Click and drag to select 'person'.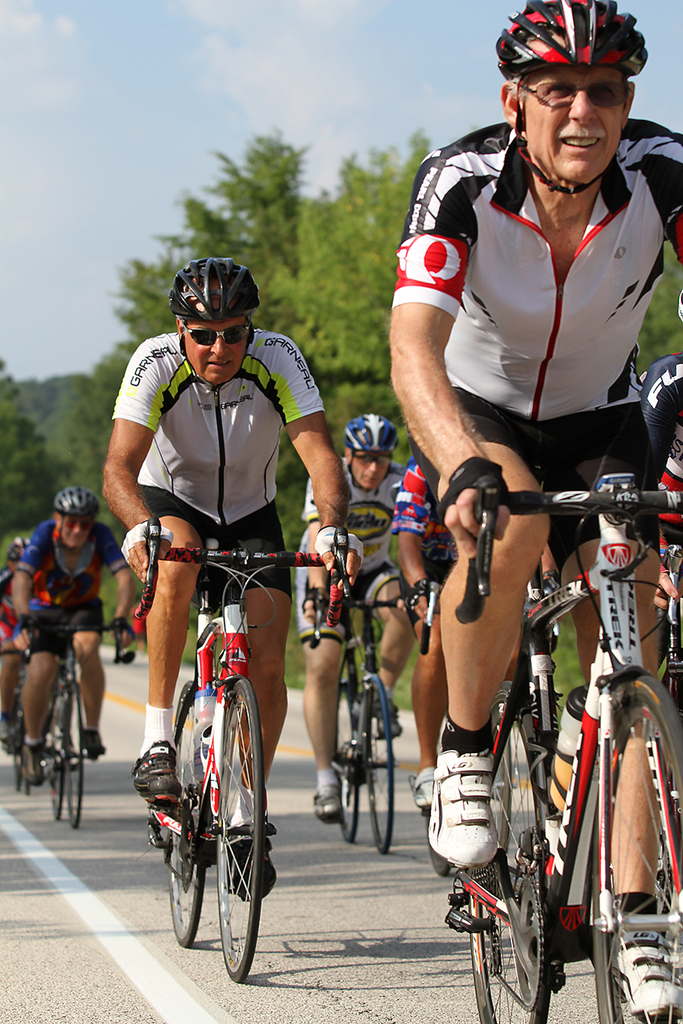
Selection: [left=299, top=413, right=435, bottom=821].
